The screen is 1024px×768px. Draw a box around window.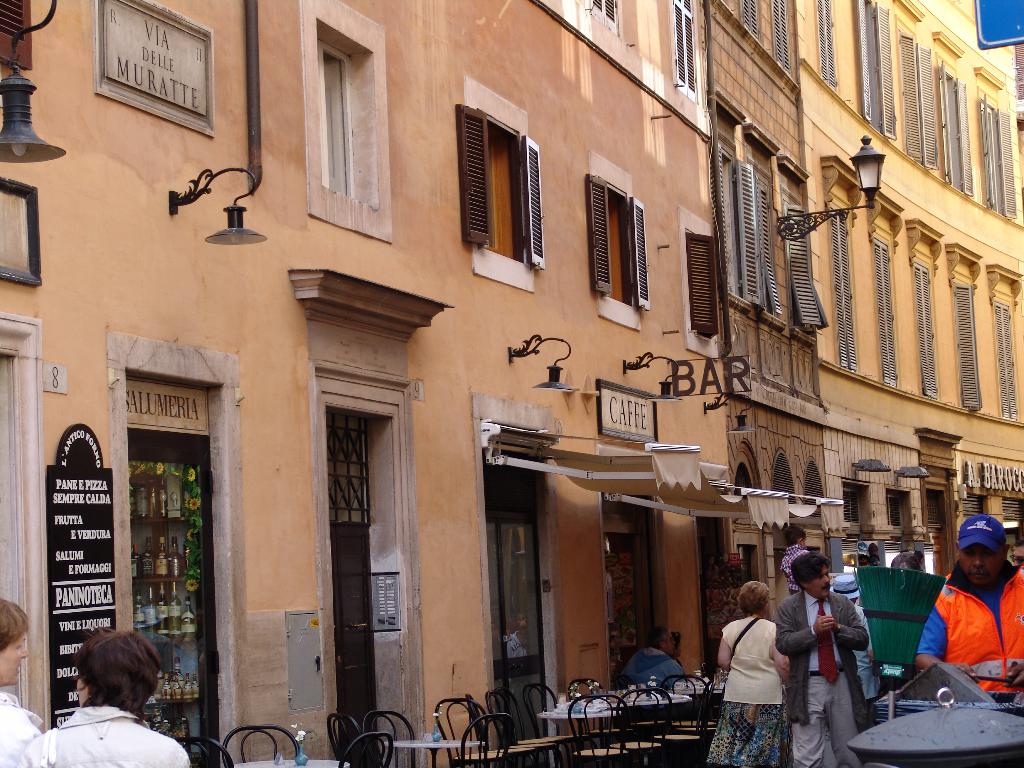
detection(940, 60, 977, 195).
